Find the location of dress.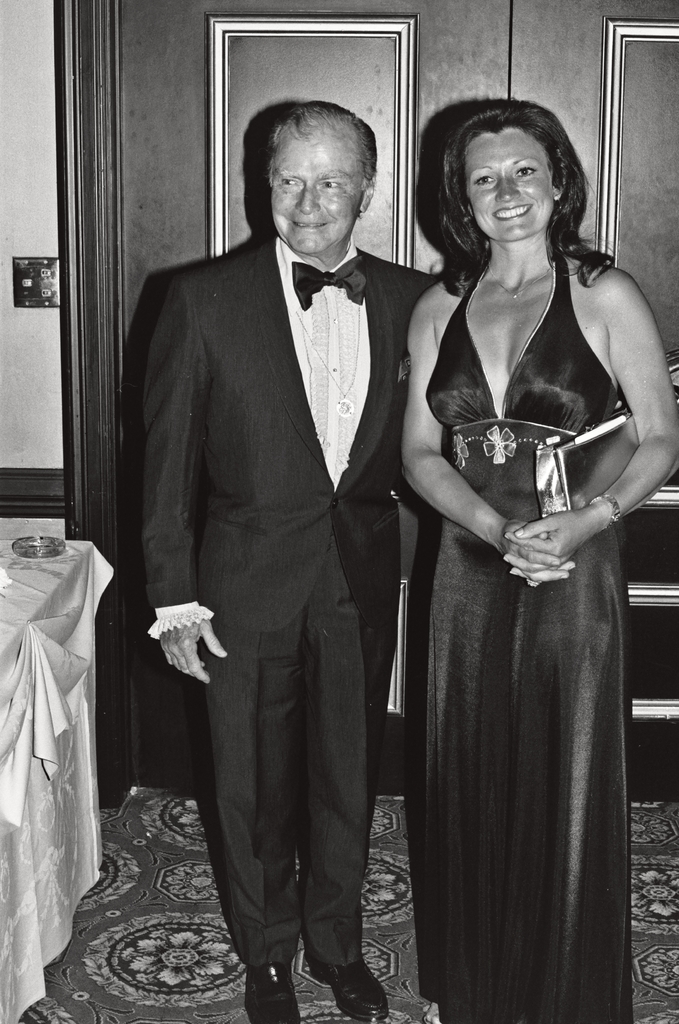
Location: 410,250,641,1023.
